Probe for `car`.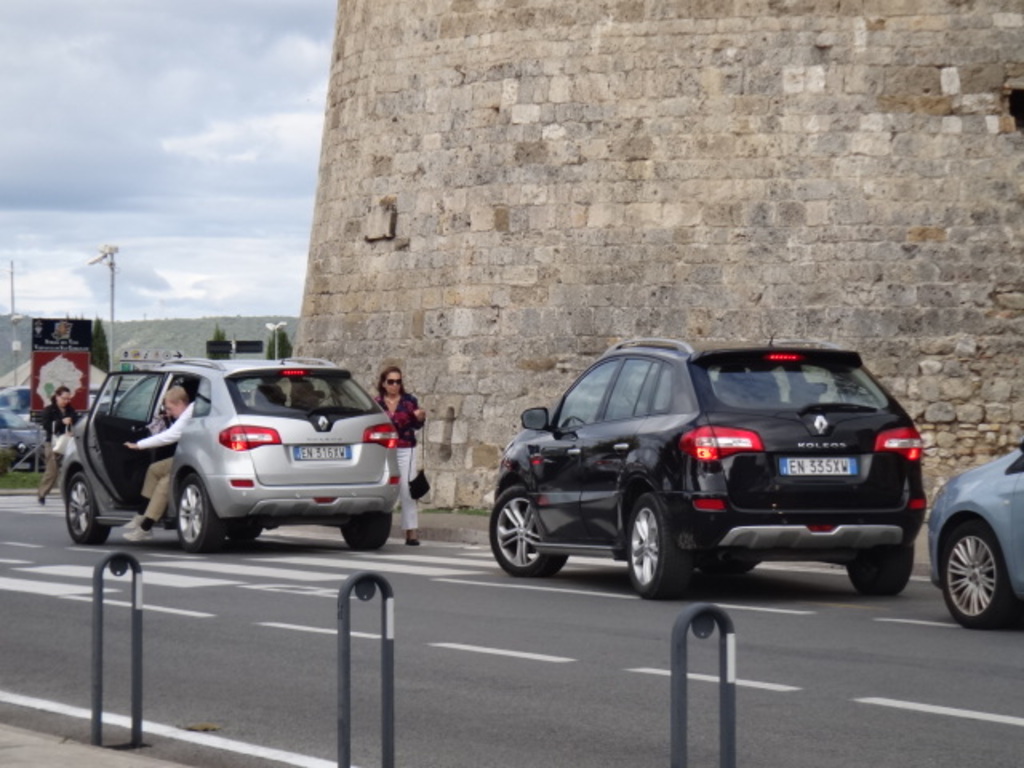
Probe result: bbox=(486, 331, 928, 595).
